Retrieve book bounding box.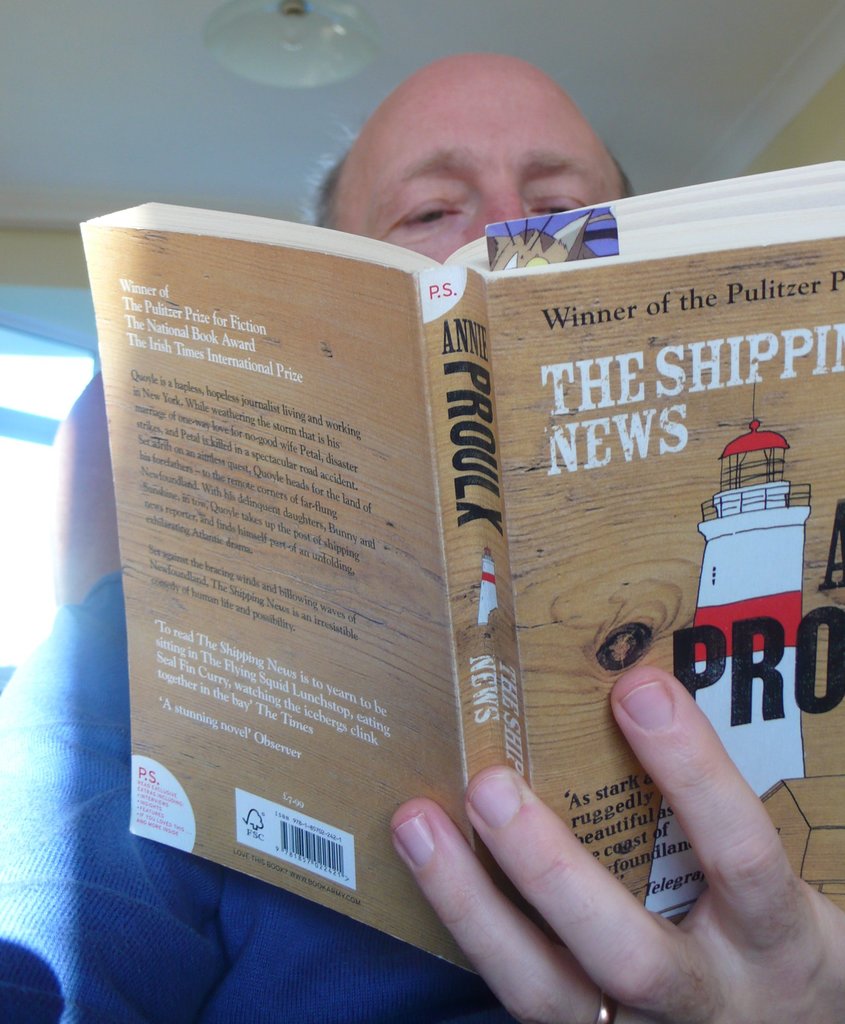
Bounding box: 92:140:844:1023.
